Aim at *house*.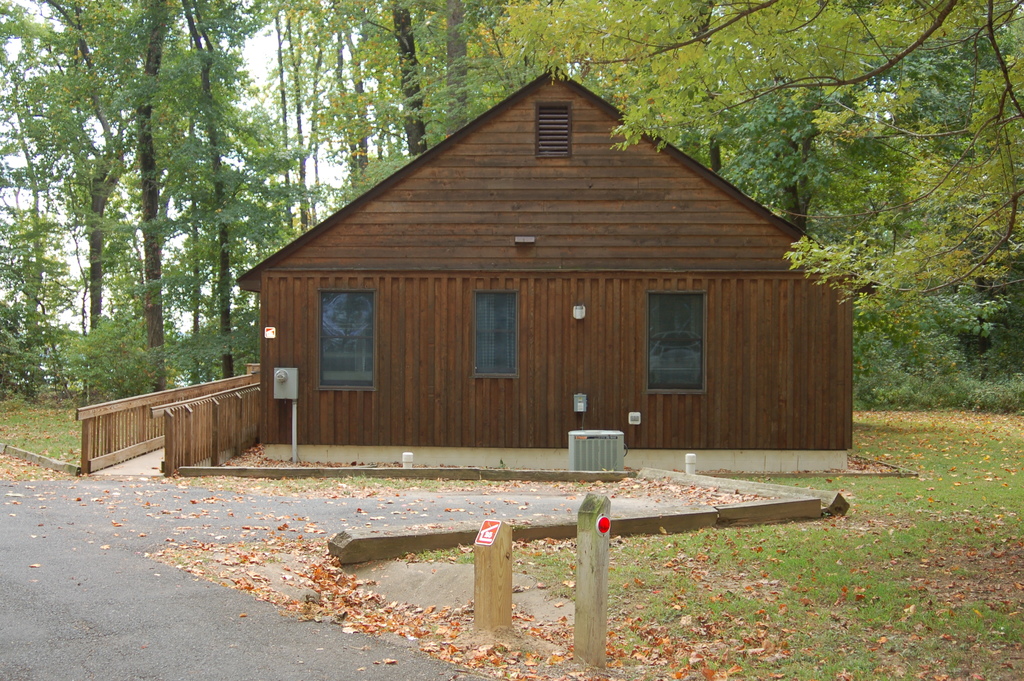
Aimed at x1=237 y1=65 x2=866 y2=444.
